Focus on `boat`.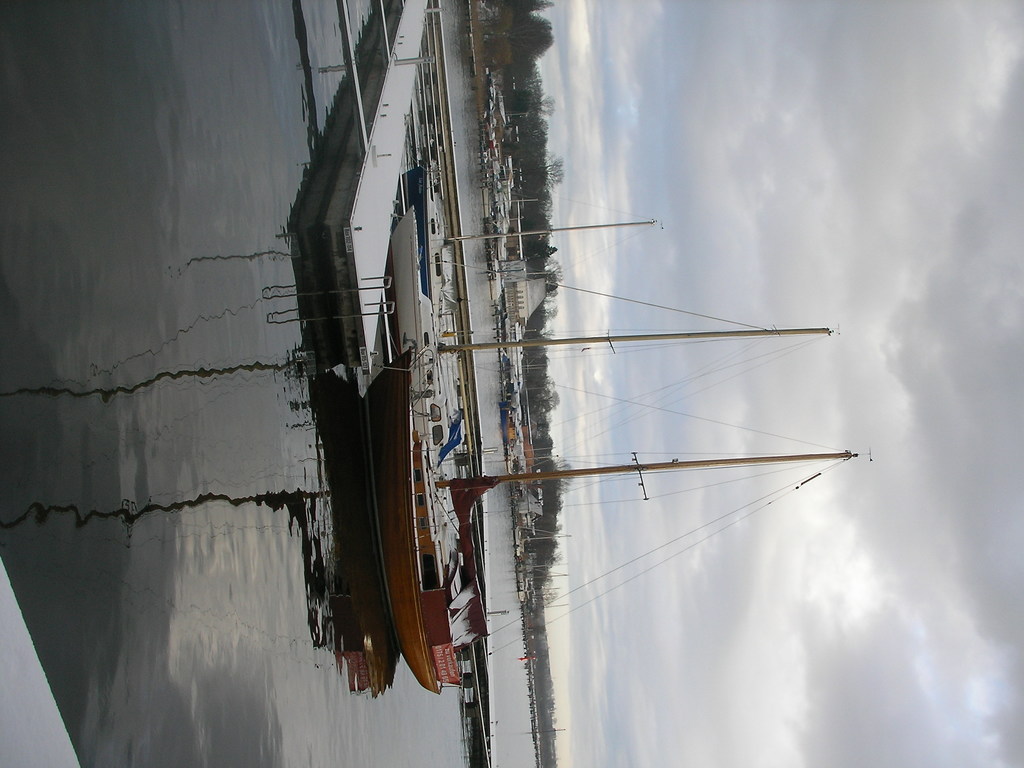
Focused at l=390, t=198, r=834, b=659.
